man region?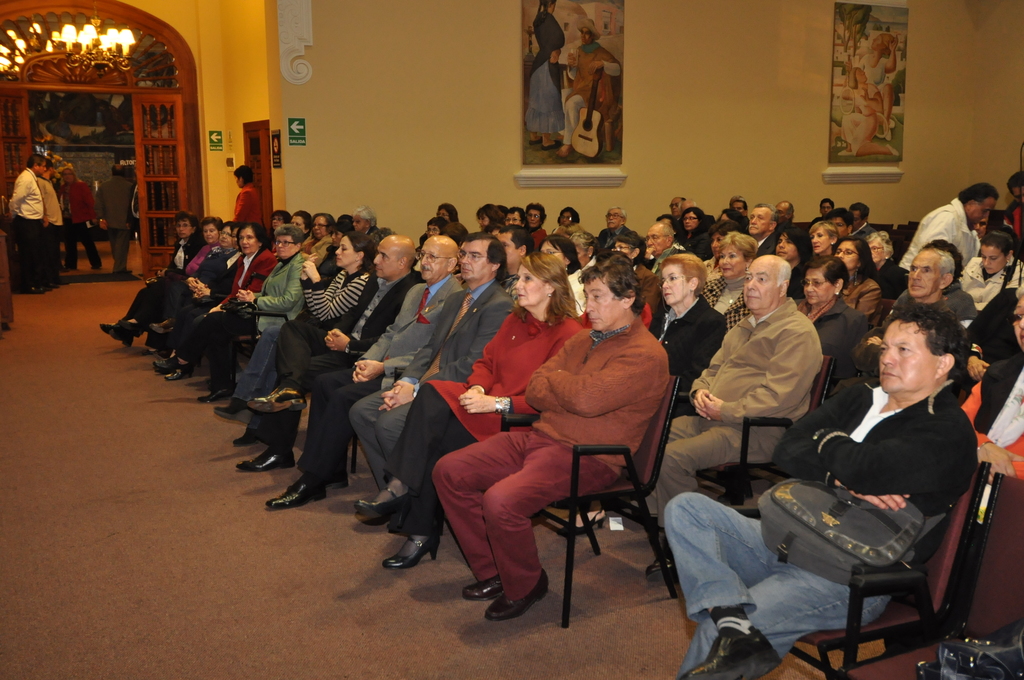
(x1=234, y1=236, x2=417, y2=469)
